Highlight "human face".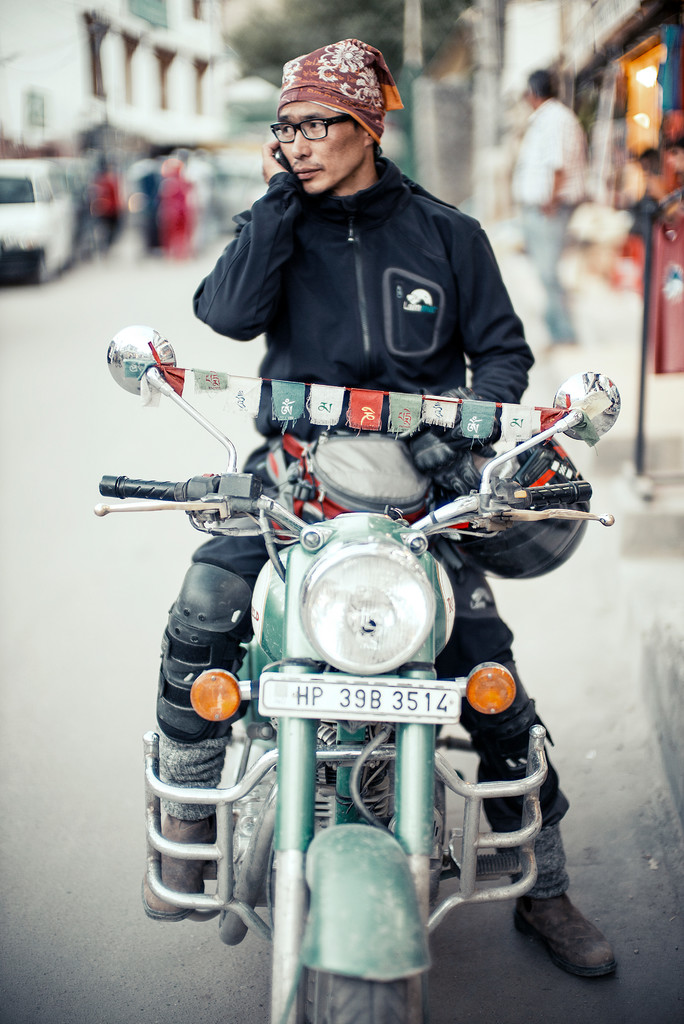
Highlighted region: BBox(281, 102, 369, 195).
